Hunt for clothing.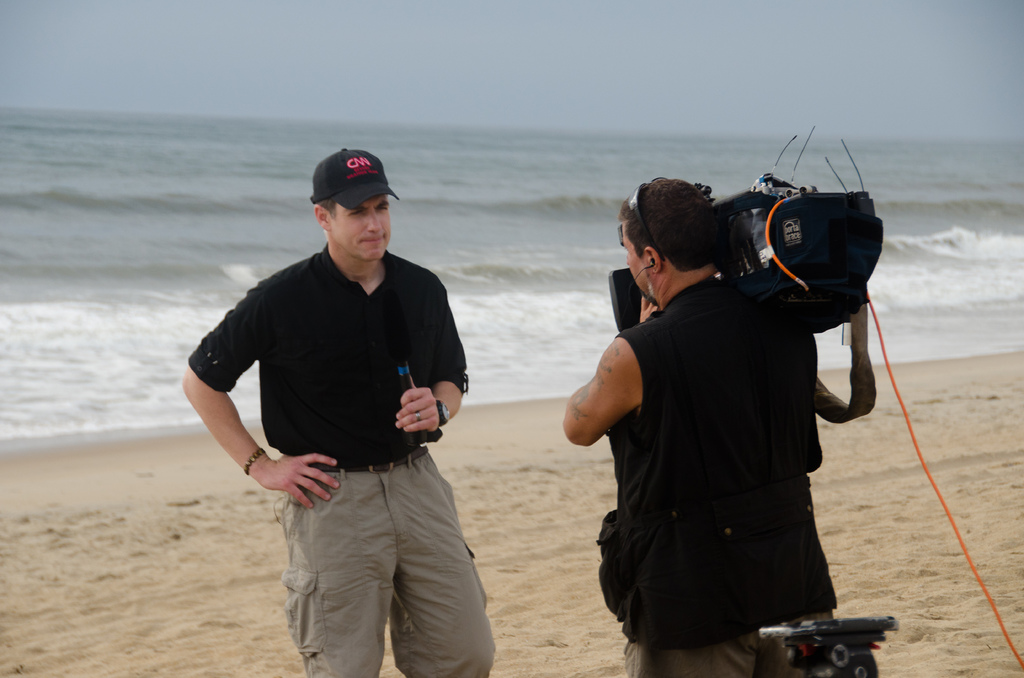
Hunted down at (581,209,872,659).
